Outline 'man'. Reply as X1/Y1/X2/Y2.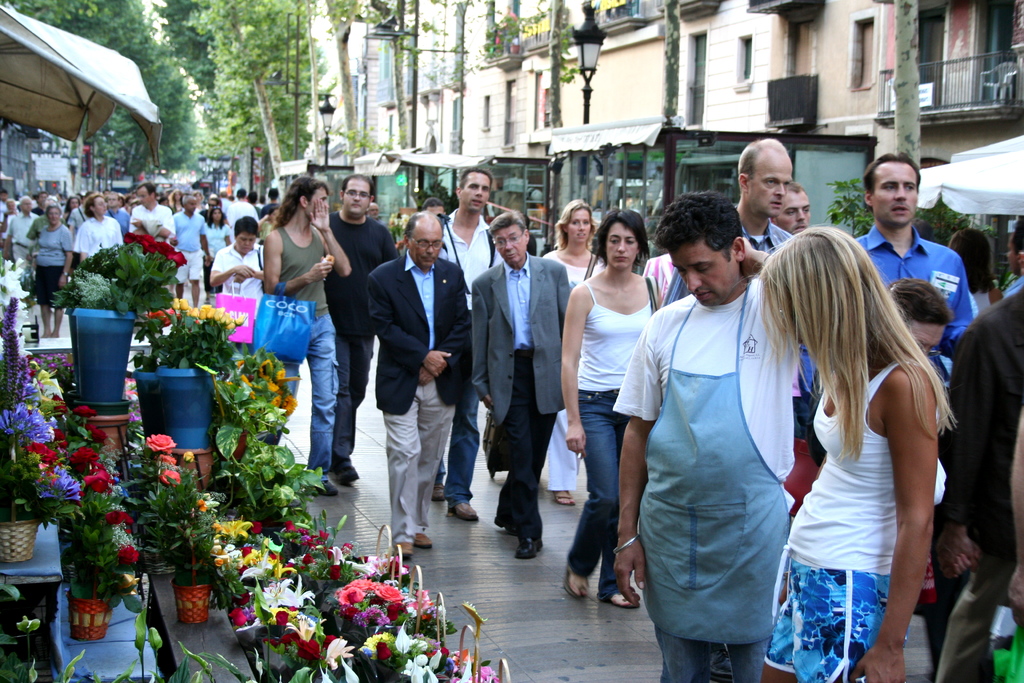
3/197/38/265.
